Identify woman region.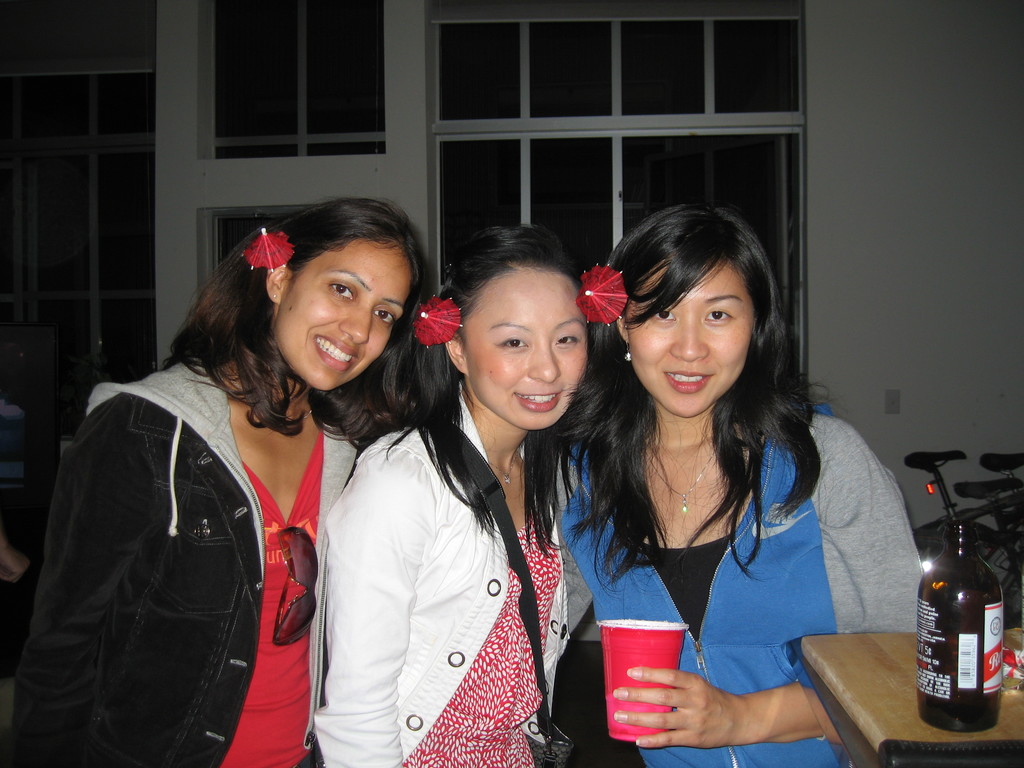
Region: 318, 226, 593, 767.
